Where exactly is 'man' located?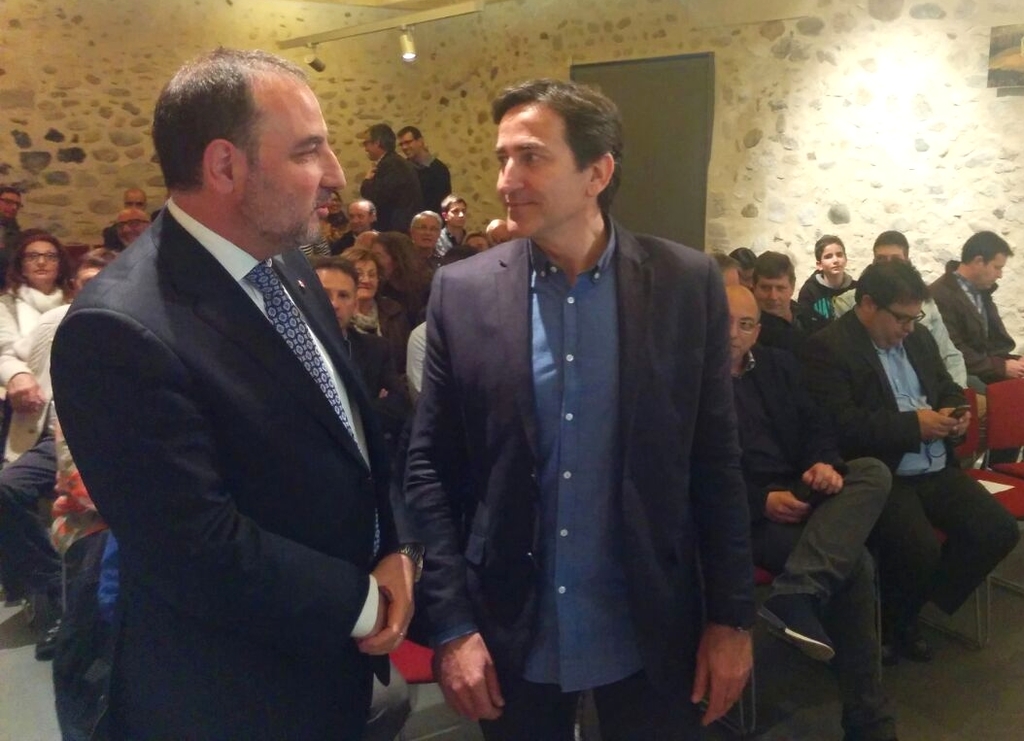
Its bounding box is (x1=800, y1=260, x2=1017, y2=655).
